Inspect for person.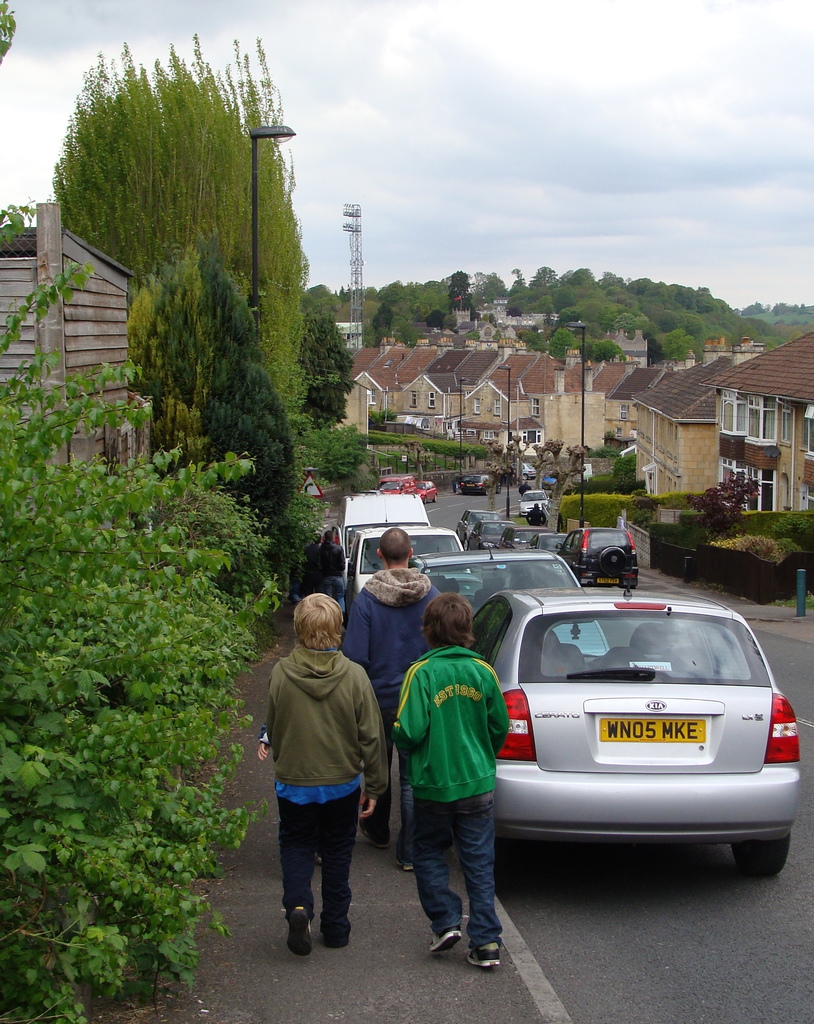
Inspection: BBox(341, 526, 434, 861).
